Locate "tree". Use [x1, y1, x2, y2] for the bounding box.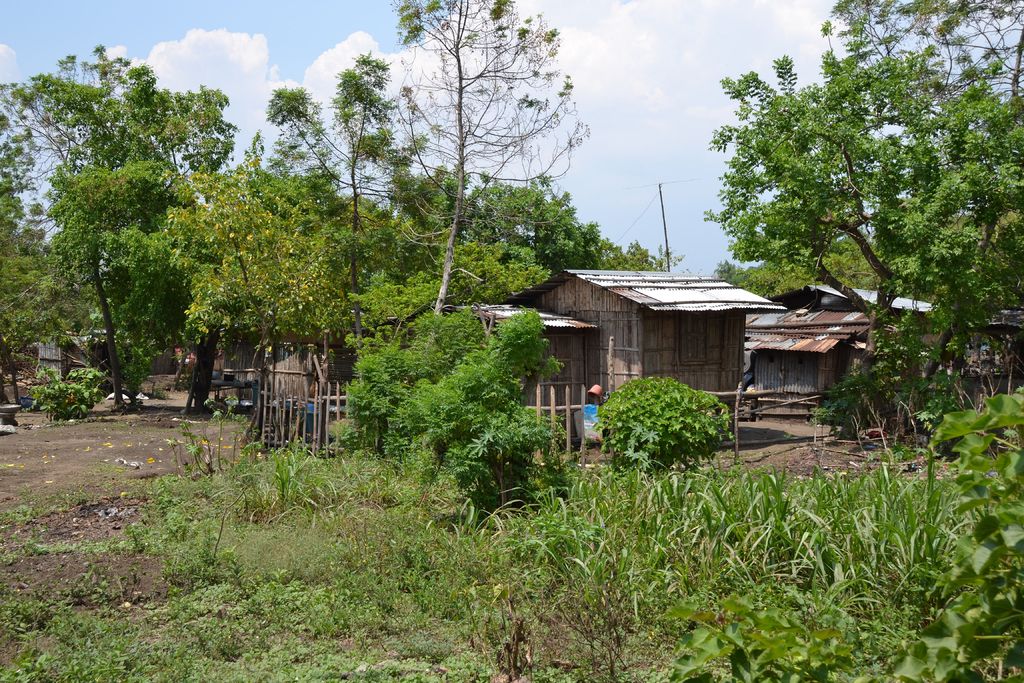
[76, 152, 222, 368].
